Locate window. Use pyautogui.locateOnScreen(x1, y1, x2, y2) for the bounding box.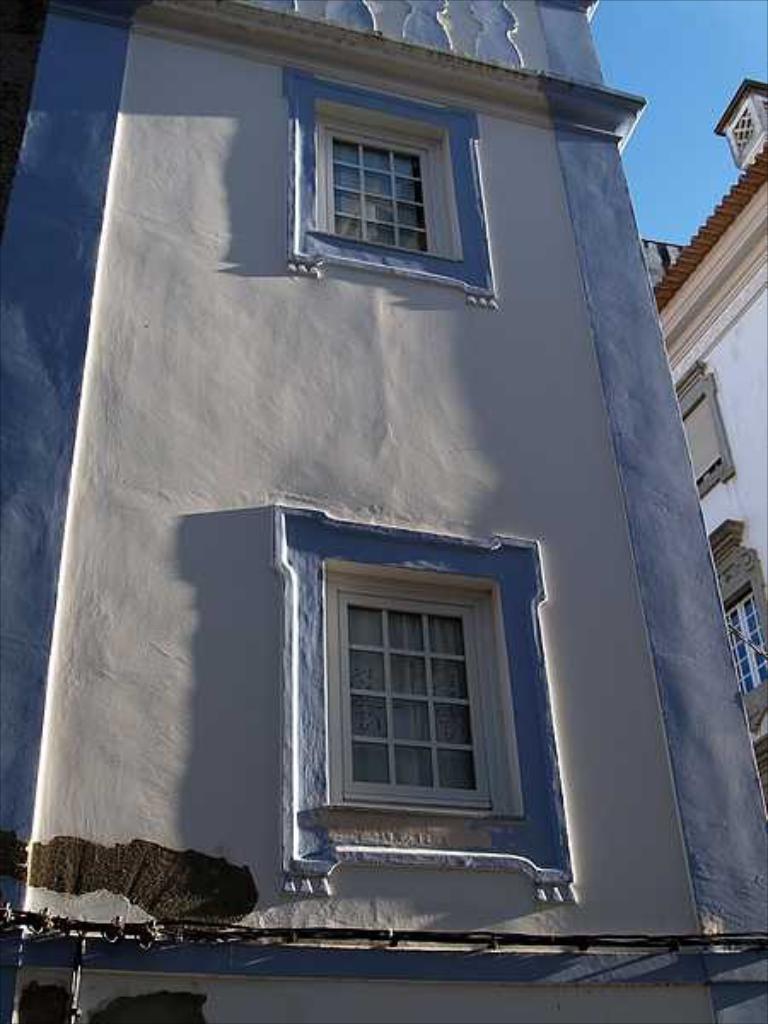
pyautogui.locateOnScreen(294, 130, 456, 234).
